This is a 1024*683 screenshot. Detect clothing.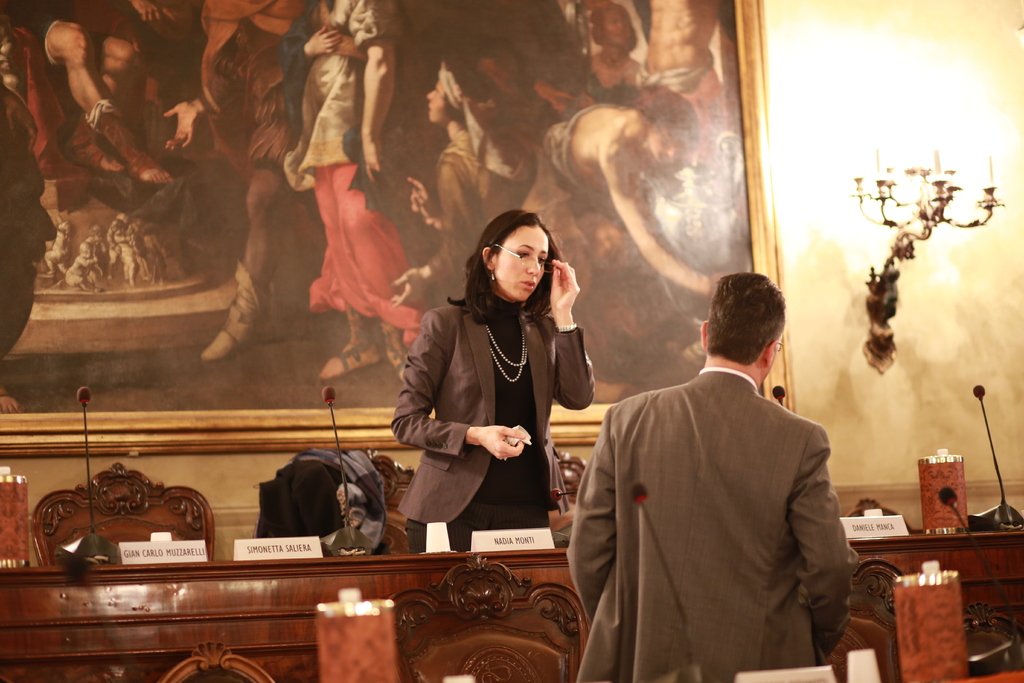
[389, 259, 593, 557].
